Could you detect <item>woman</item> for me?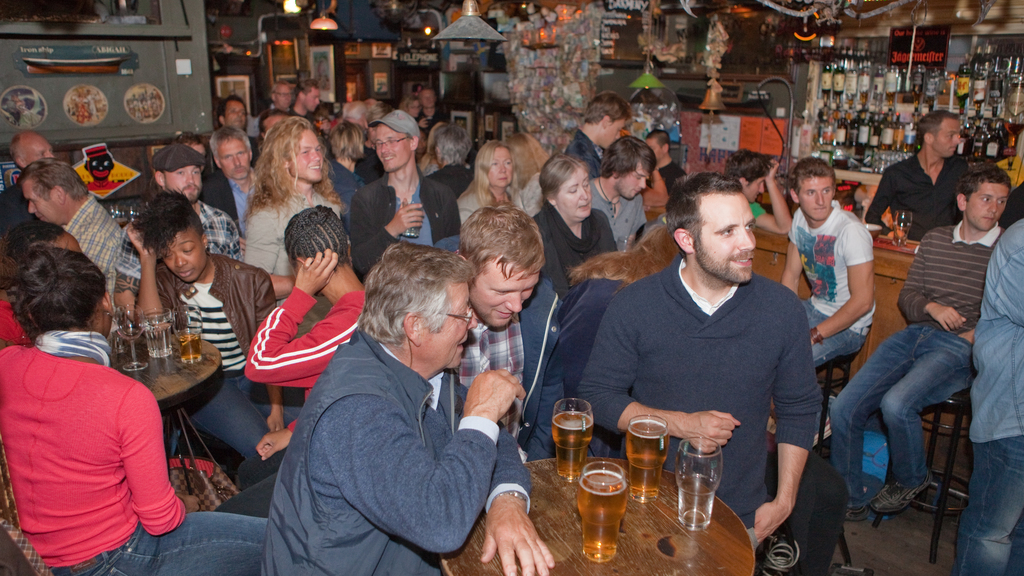
Detection result: (125,185,307,460).
